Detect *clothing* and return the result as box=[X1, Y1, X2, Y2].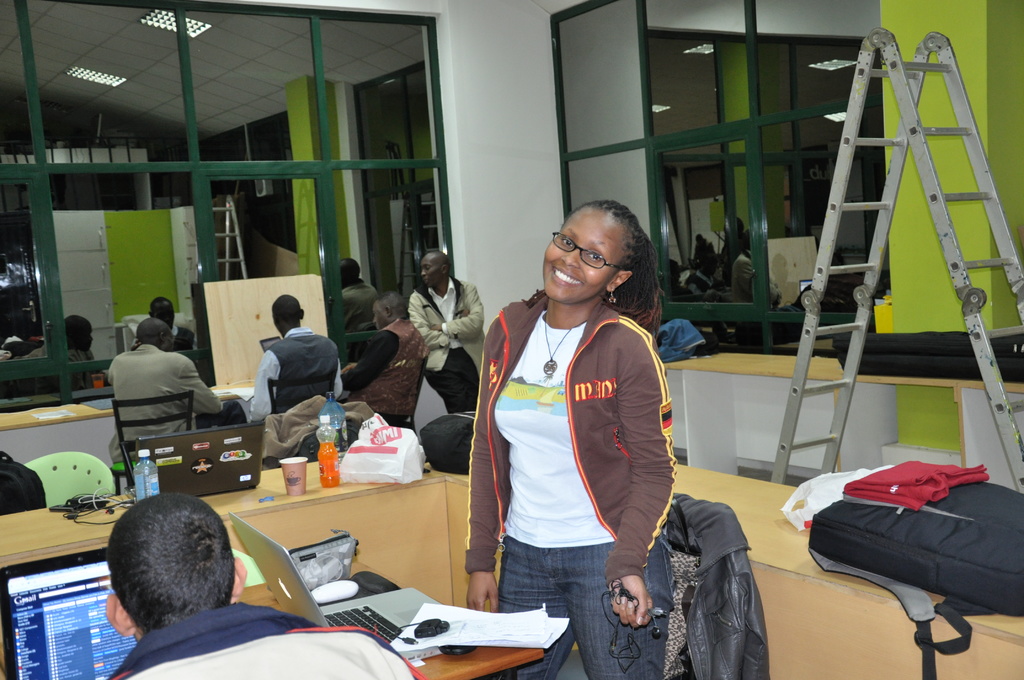
box=[467, 270, 683, 679].
